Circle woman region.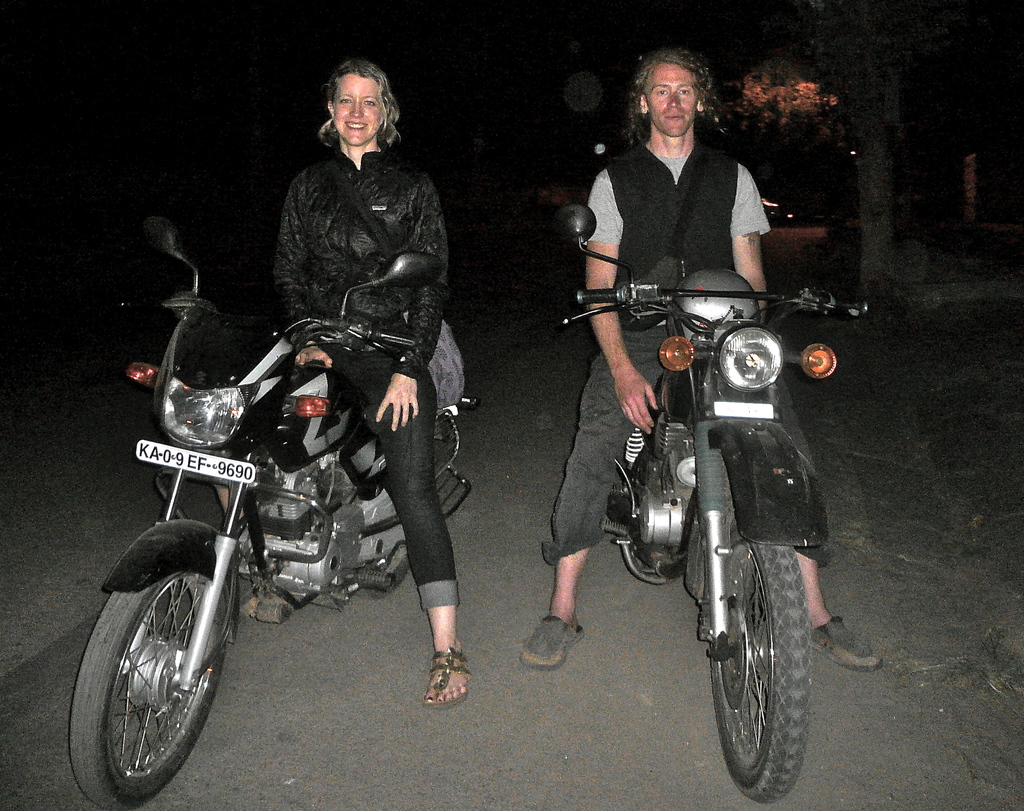
Region: 212, 47, 473, 653.
